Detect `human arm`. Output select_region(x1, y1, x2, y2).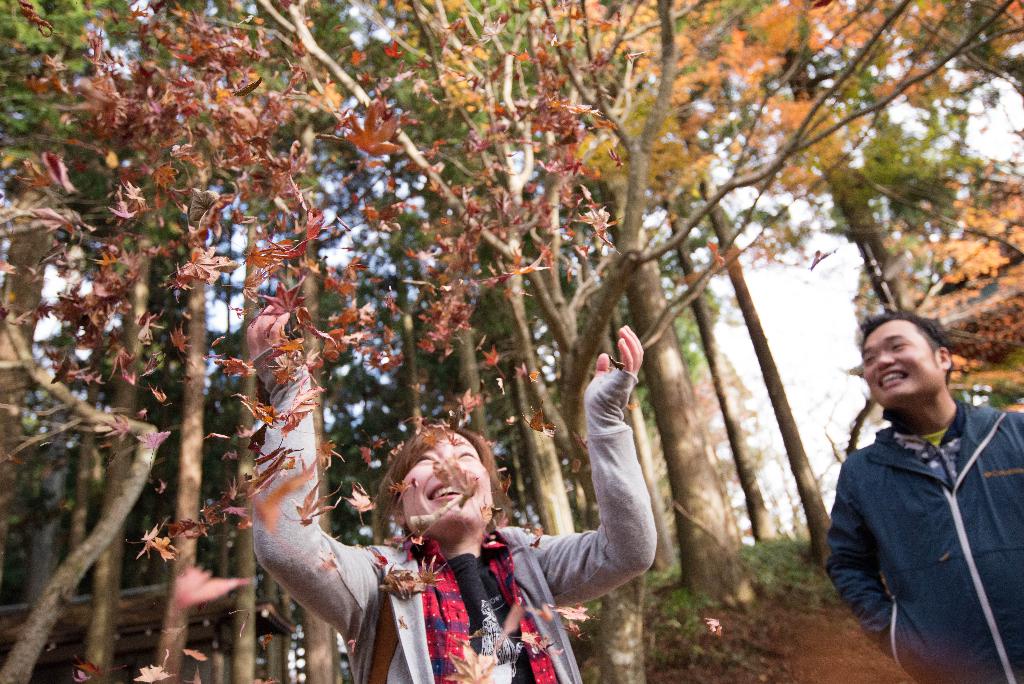
select_region(815, 456, 934, 642).
